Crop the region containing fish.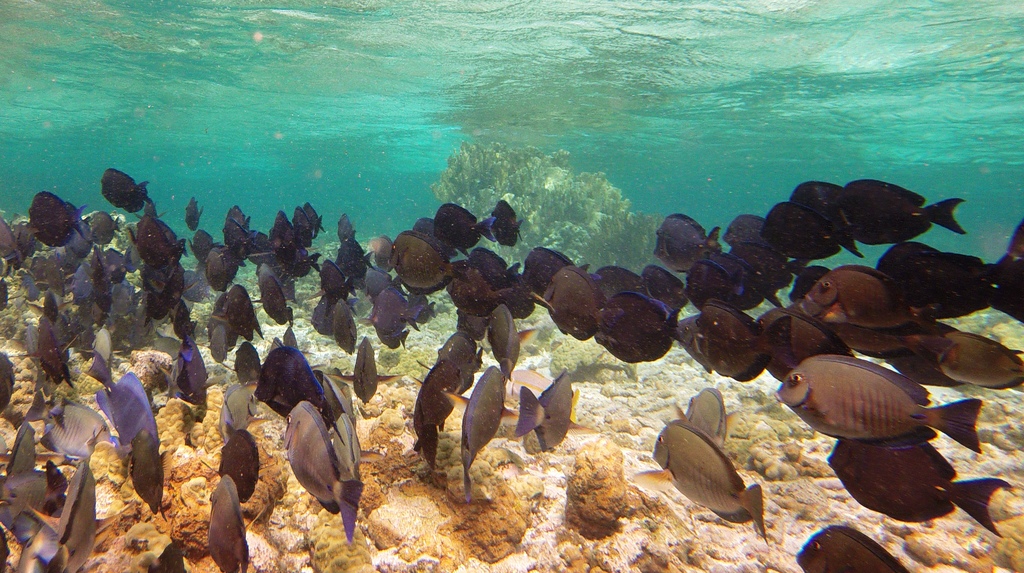
Crop region: Rect(795, 524, 909, 572).
